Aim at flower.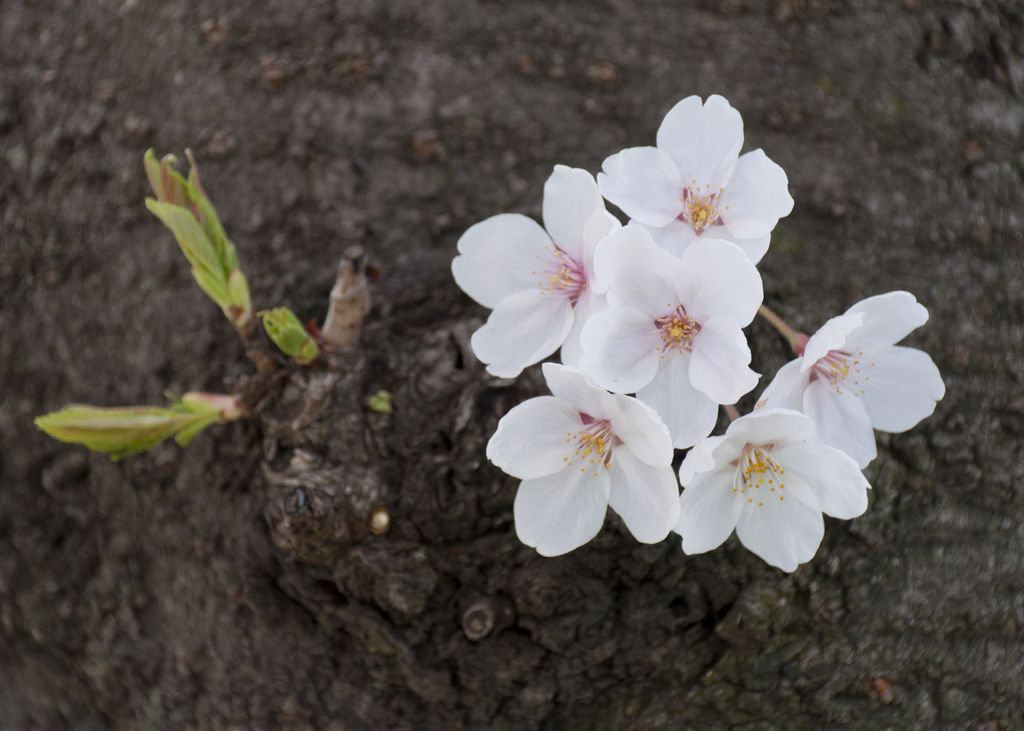
Aimed at region(445, 165, 627, 376).
